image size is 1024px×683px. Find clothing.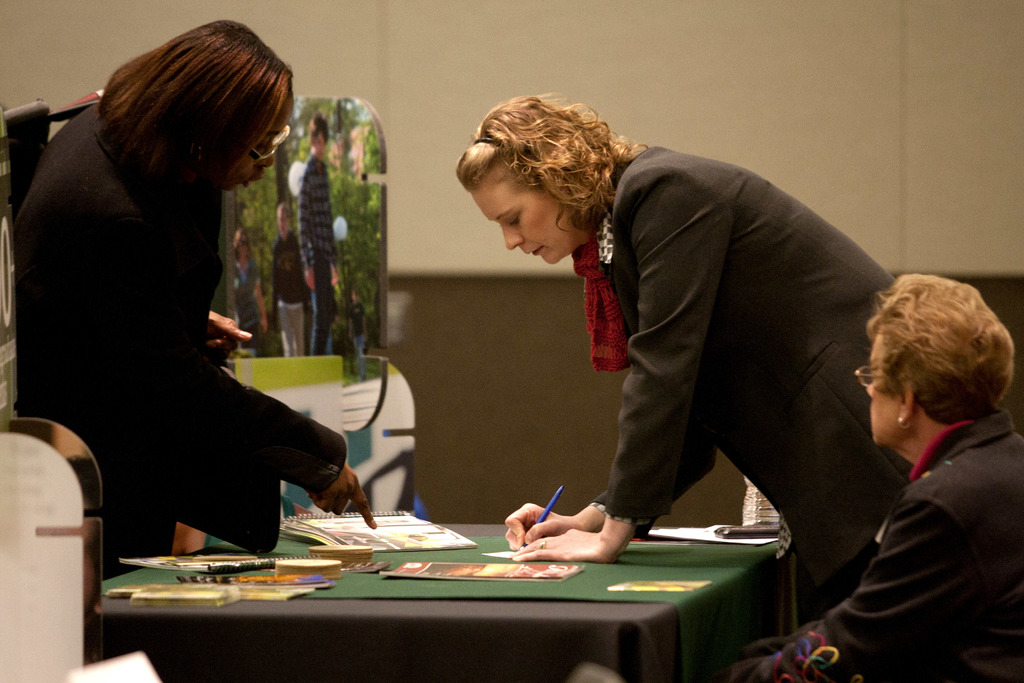
300/153/336/352.
